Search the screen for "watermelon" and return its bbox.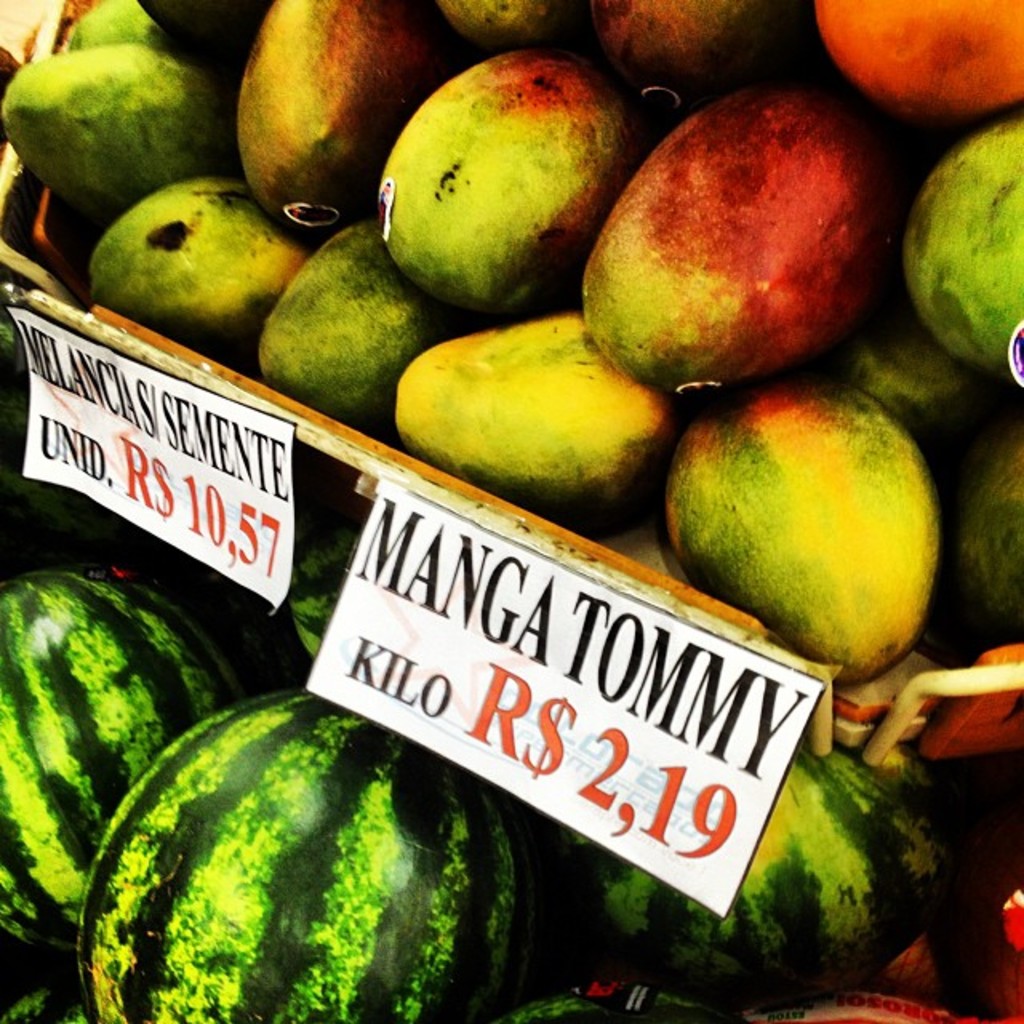
Found: (x1=0, y1=546, x2=226, y2=949).
